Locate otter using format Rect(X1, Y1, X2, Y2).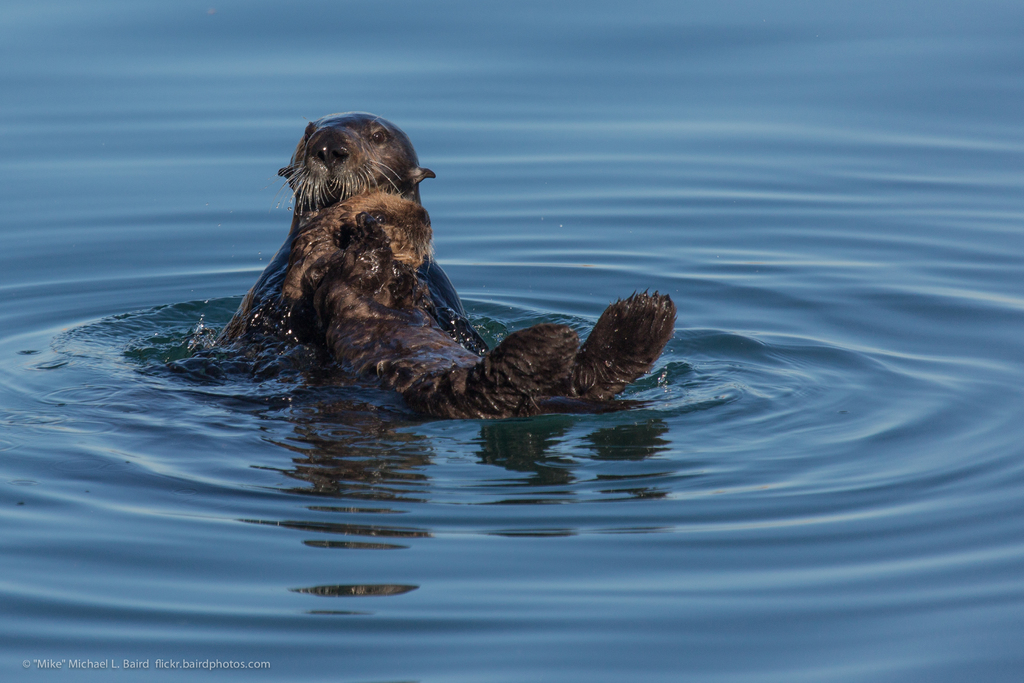
Rect(295, 185, 678, 420).
